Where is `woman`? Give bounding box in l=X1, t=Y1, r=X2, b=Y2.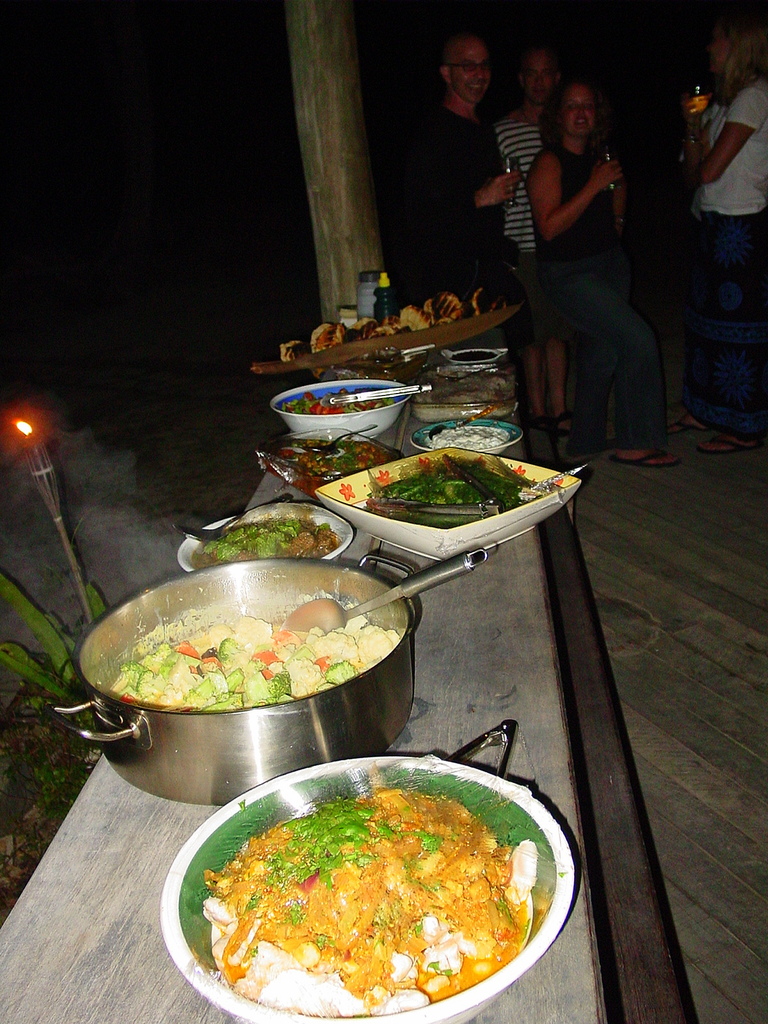
l=499, t=30, r=678, b=470.
